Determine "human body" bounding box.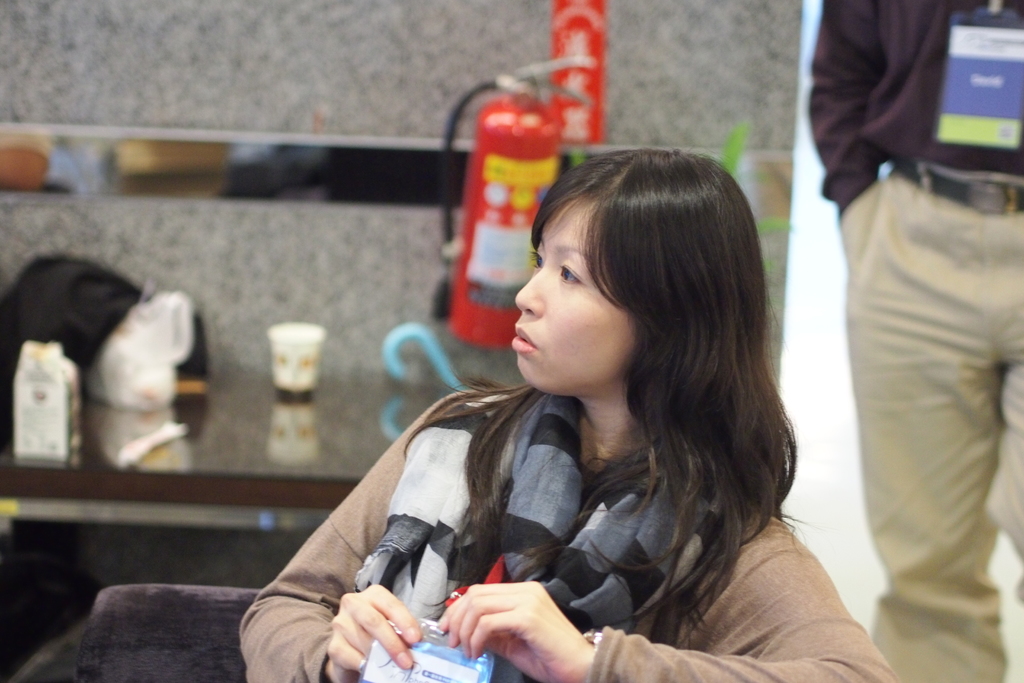
Determined: <region>200, 195, 882, 666</region>.
